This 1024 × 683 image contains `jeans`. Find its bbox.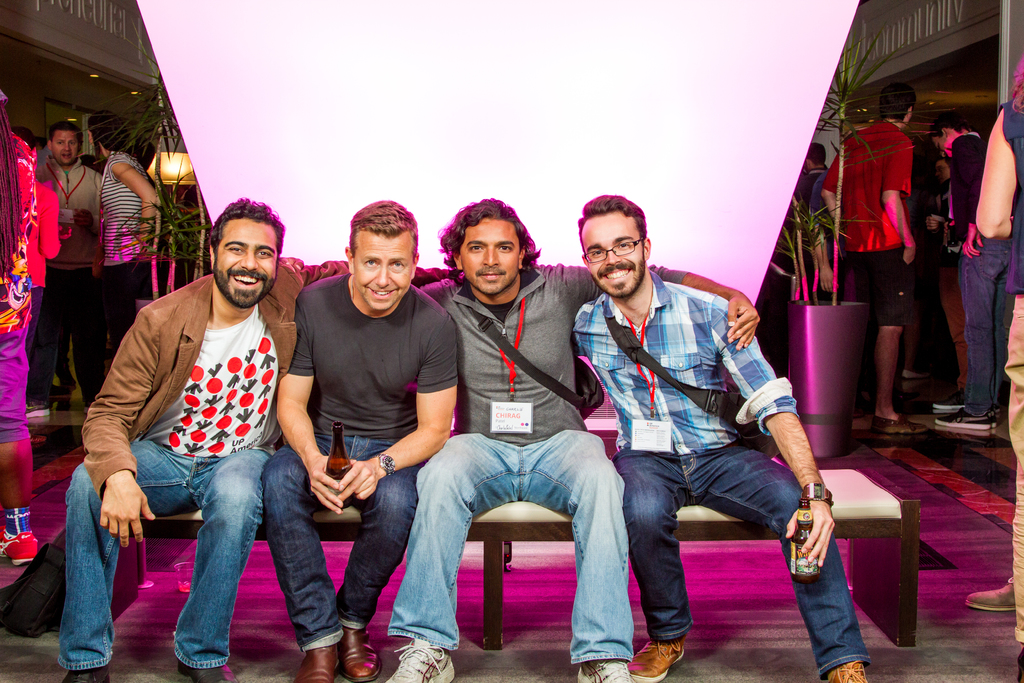
<box>259,434,424,645</box>.
